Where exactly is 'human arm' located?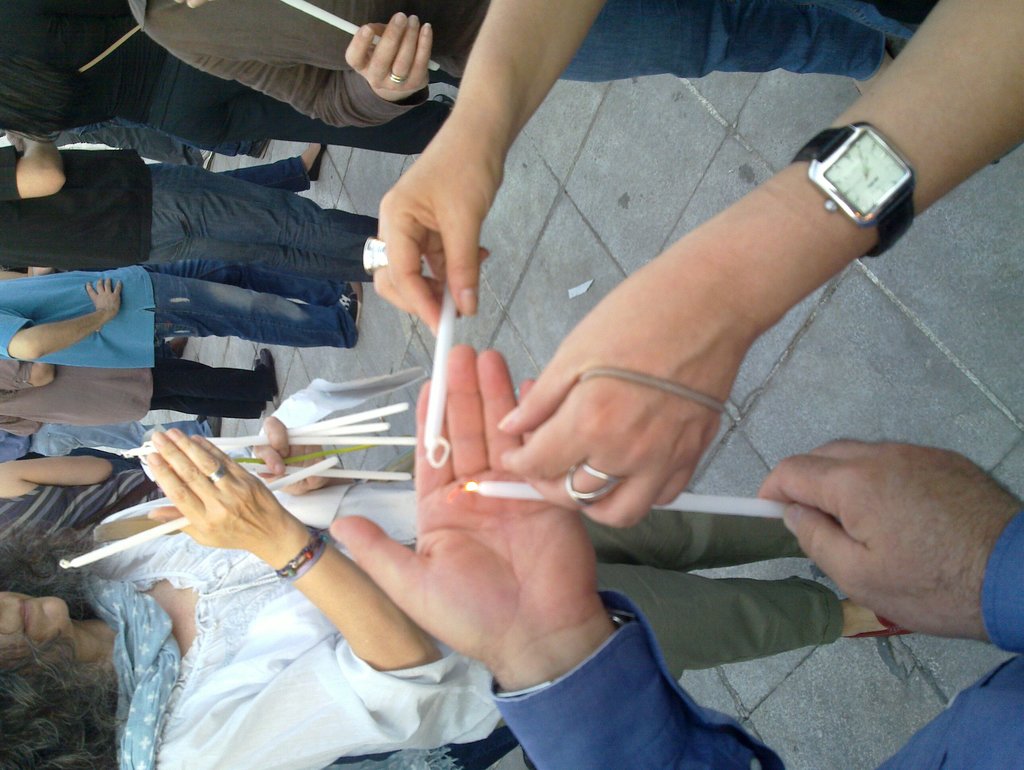
Its bounding box is <region>152, 427, 448, 769</region>.
